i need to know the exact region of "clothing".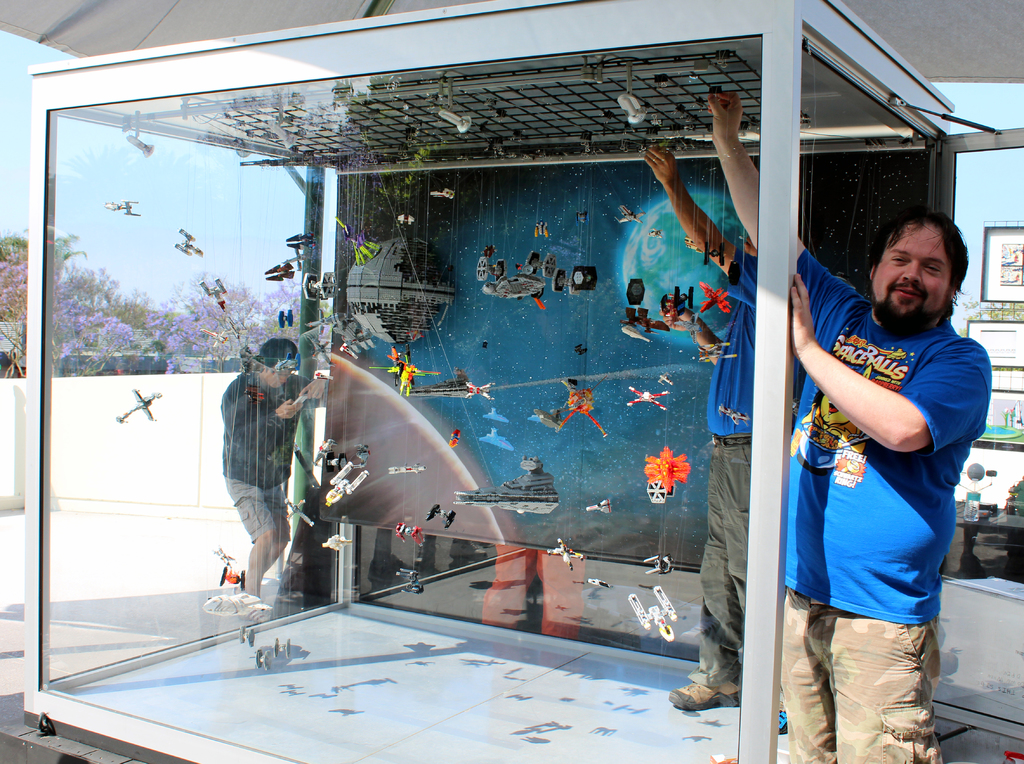
Region: (x1=222, y1=368, x2=314, y2=546).
